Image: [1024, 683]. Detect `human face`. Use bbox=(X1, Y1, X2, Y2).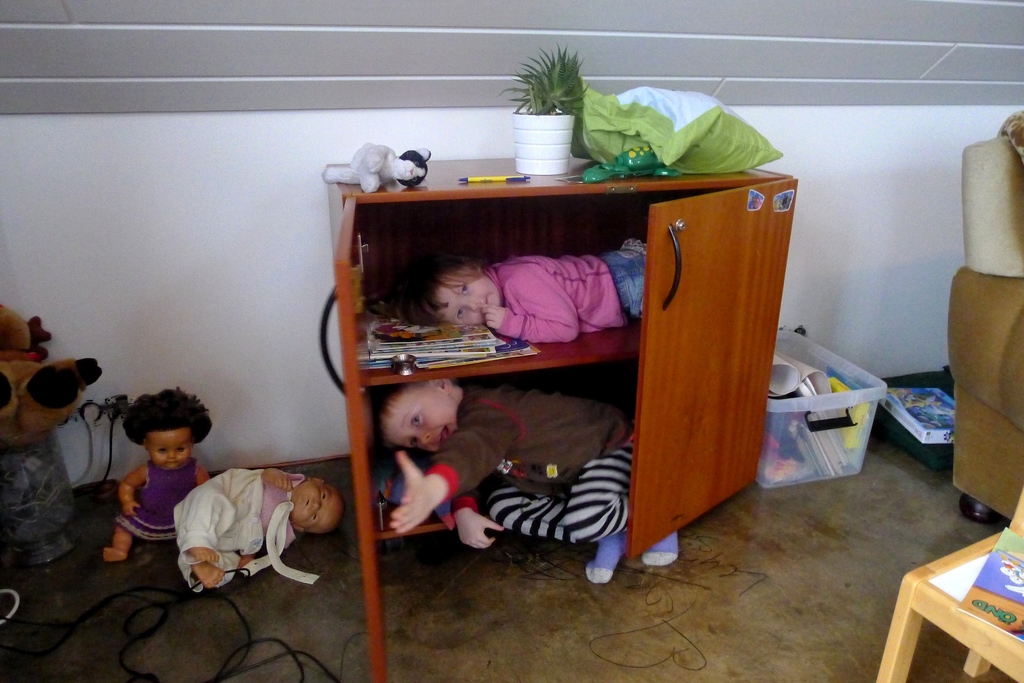
bbox=(384, 390, 459, 451).
